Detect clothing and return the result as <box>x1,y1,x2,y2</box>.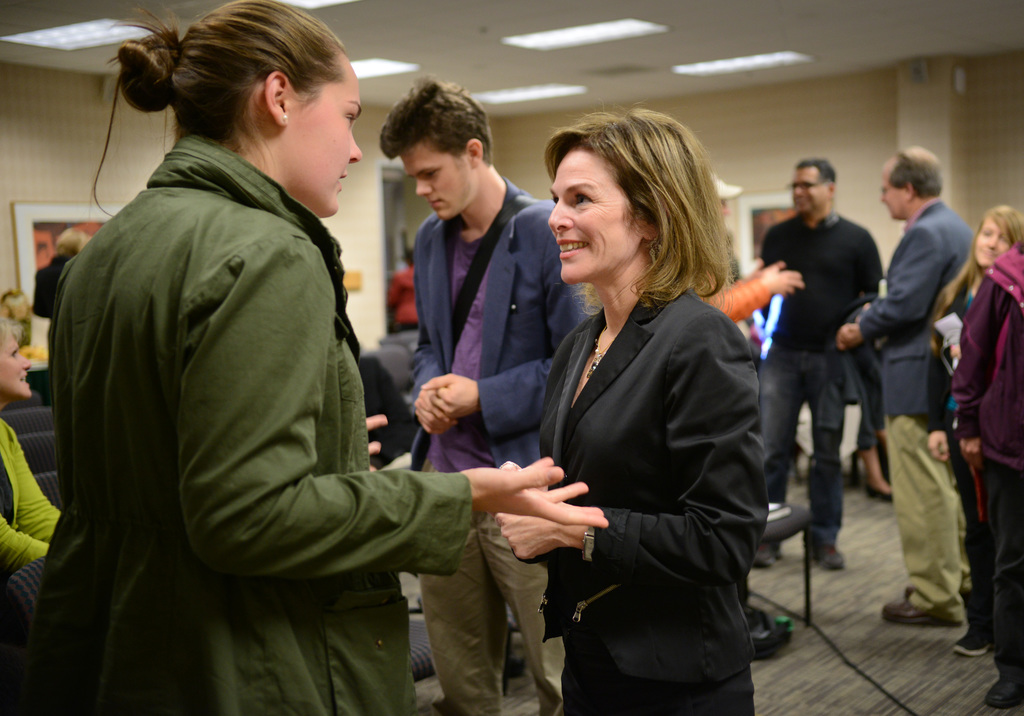
<box>836,177,968,612</box>.
